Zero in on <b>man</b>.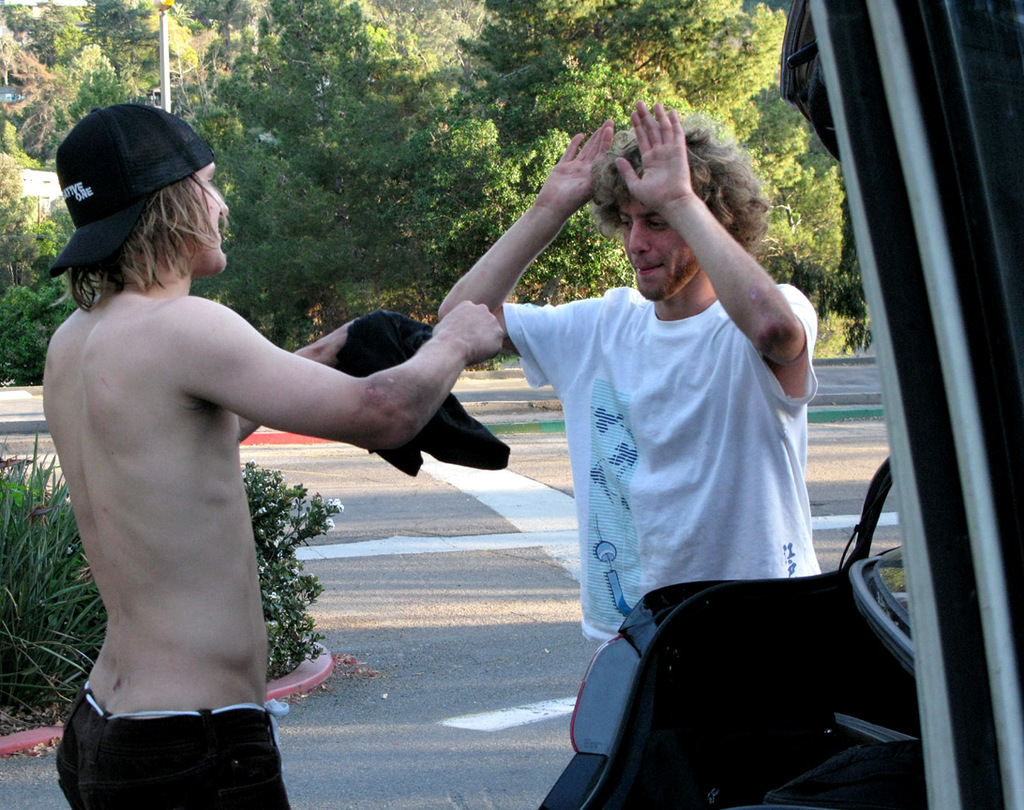
Zeroed in: detection(27, 115, 478, 809).
